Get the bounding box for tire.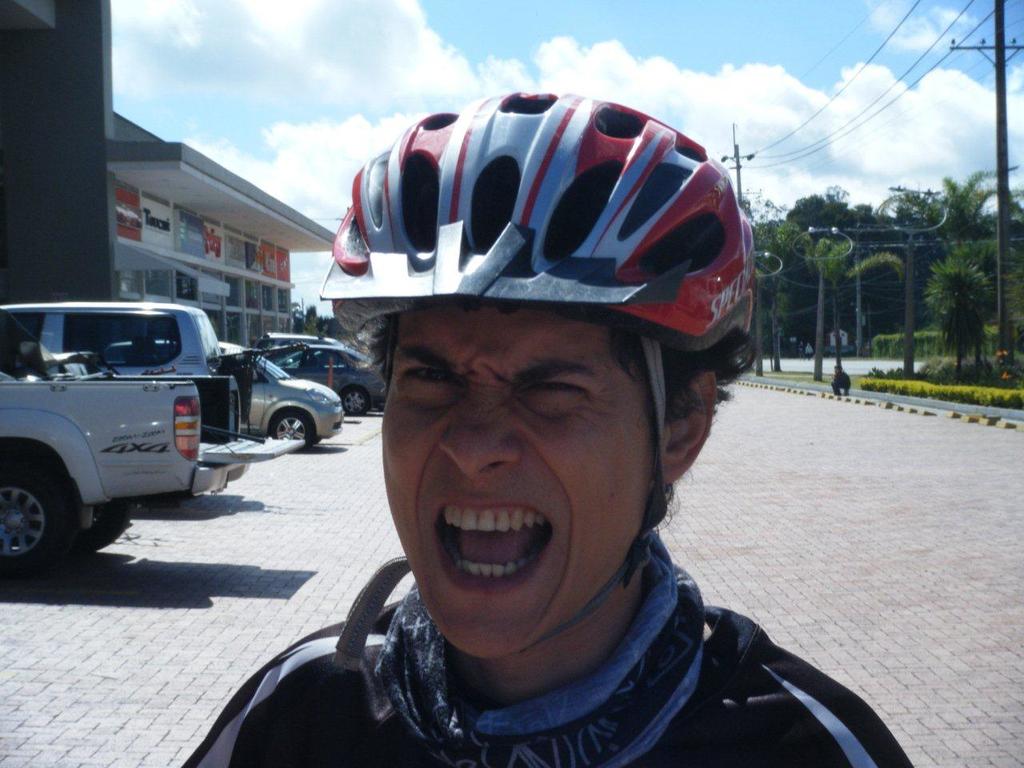
(0,461,70,581).
